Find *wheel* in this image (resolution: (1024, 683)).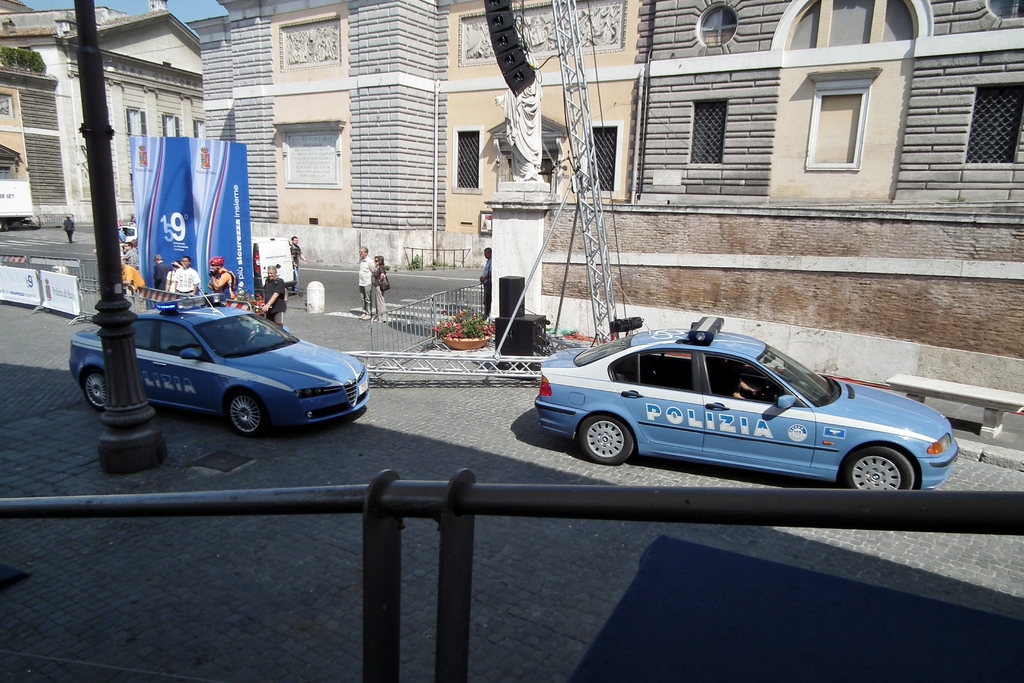
BBox(225, 387, 269, 436).
